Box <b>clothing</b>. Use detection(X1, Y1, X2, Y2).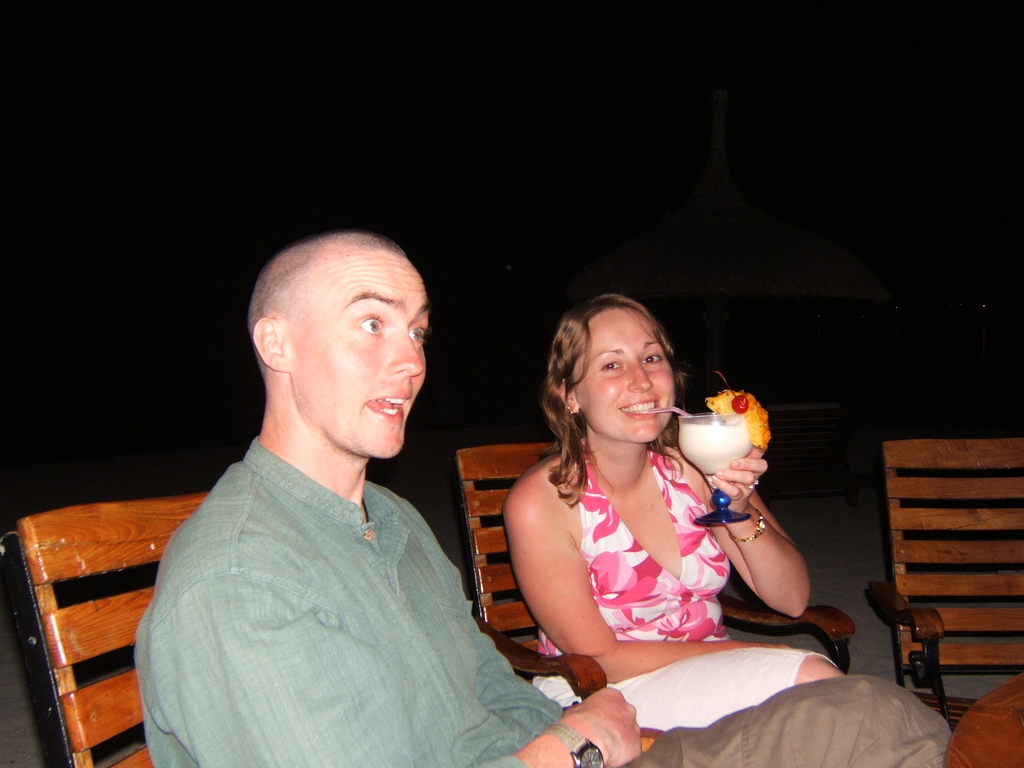
detection(128, 349, 545, 764).
